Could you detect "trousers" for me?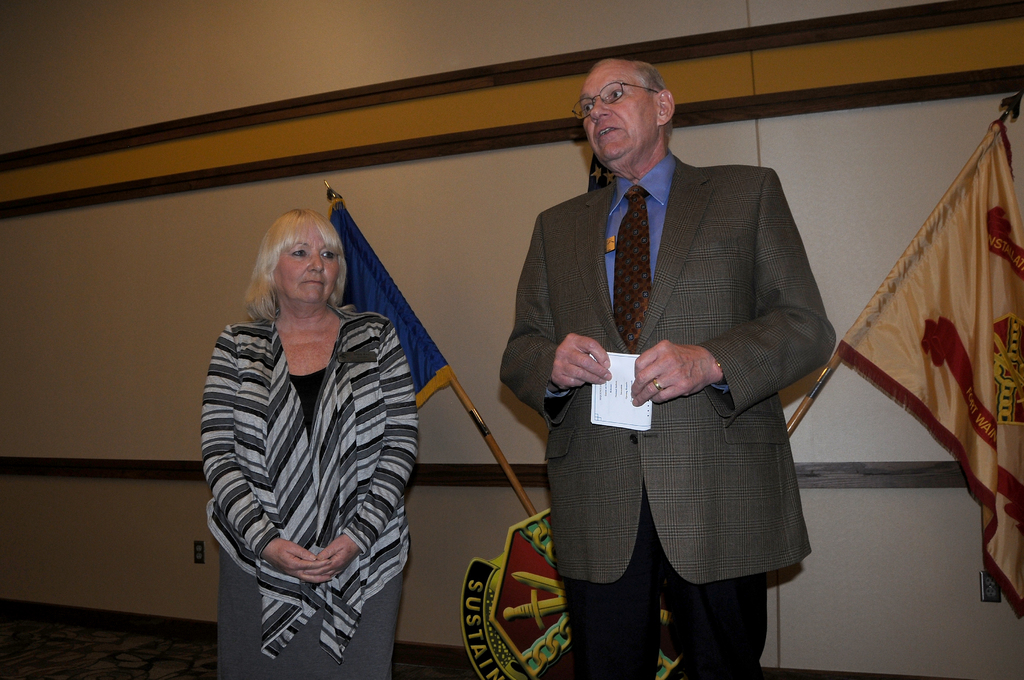
Detection result: <bbox>559, 489, 765, 679</bbox>.
